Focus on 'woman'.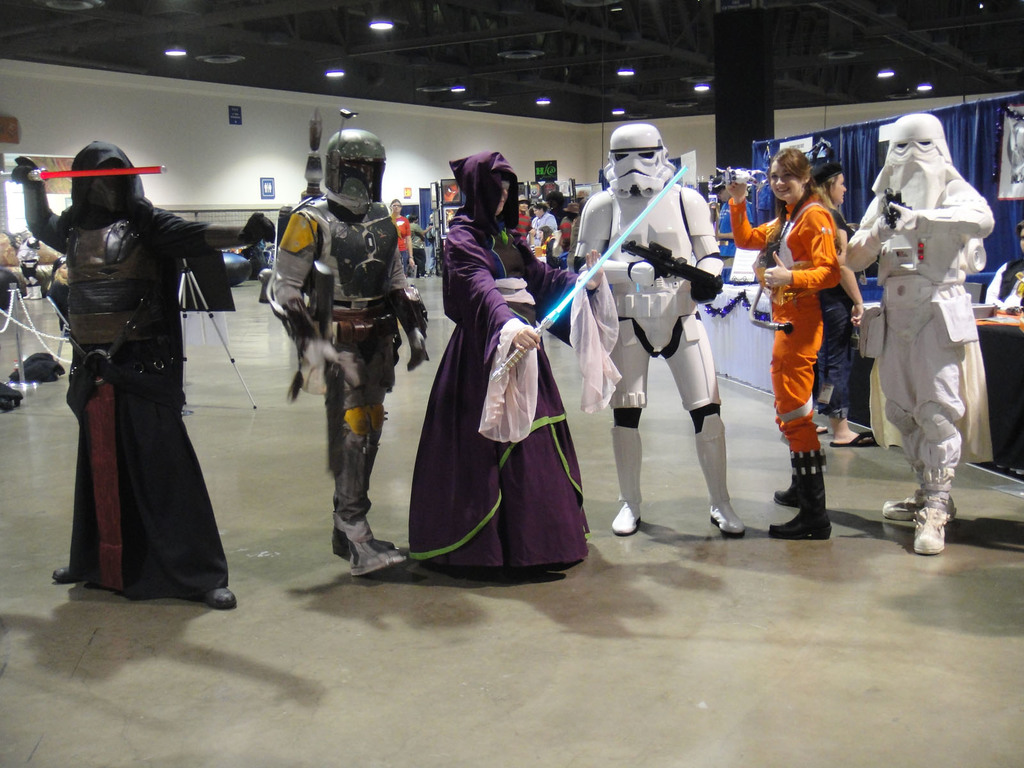
Focused at 524/223/559/262.
